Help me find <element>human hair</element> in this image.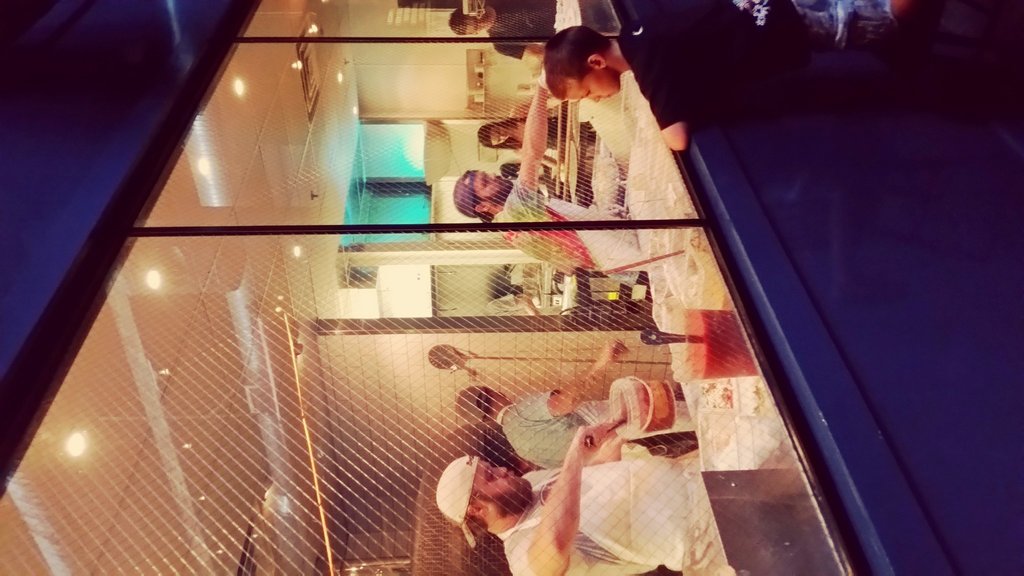
Found it: (461, 492, 497, 543).
